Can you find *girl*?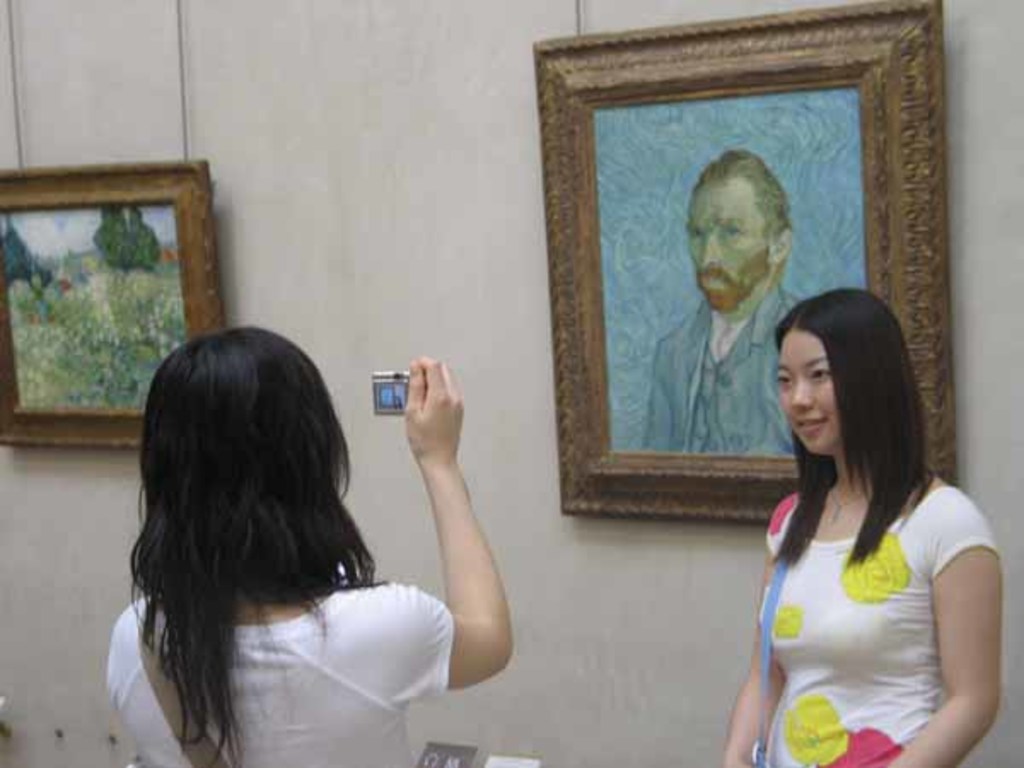
Yes, bounding box: bbox(104, 324, 514, 766).
